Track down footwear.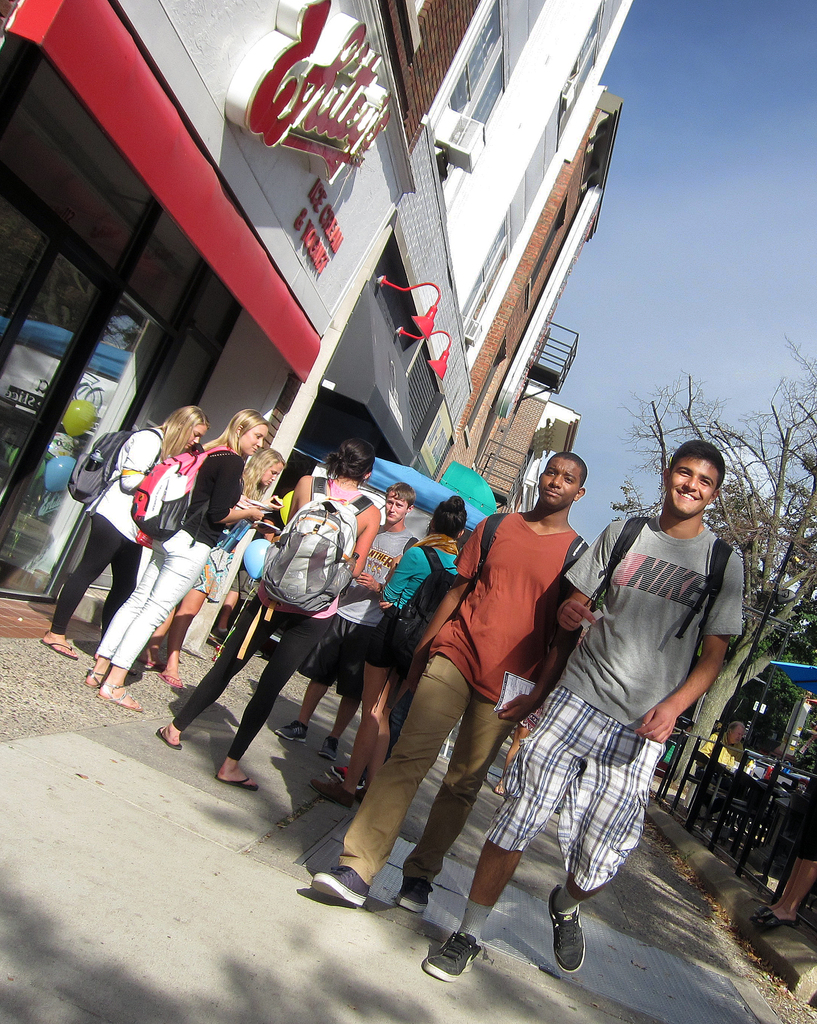
Tracked to BBox(548, 889, 582, 973).
